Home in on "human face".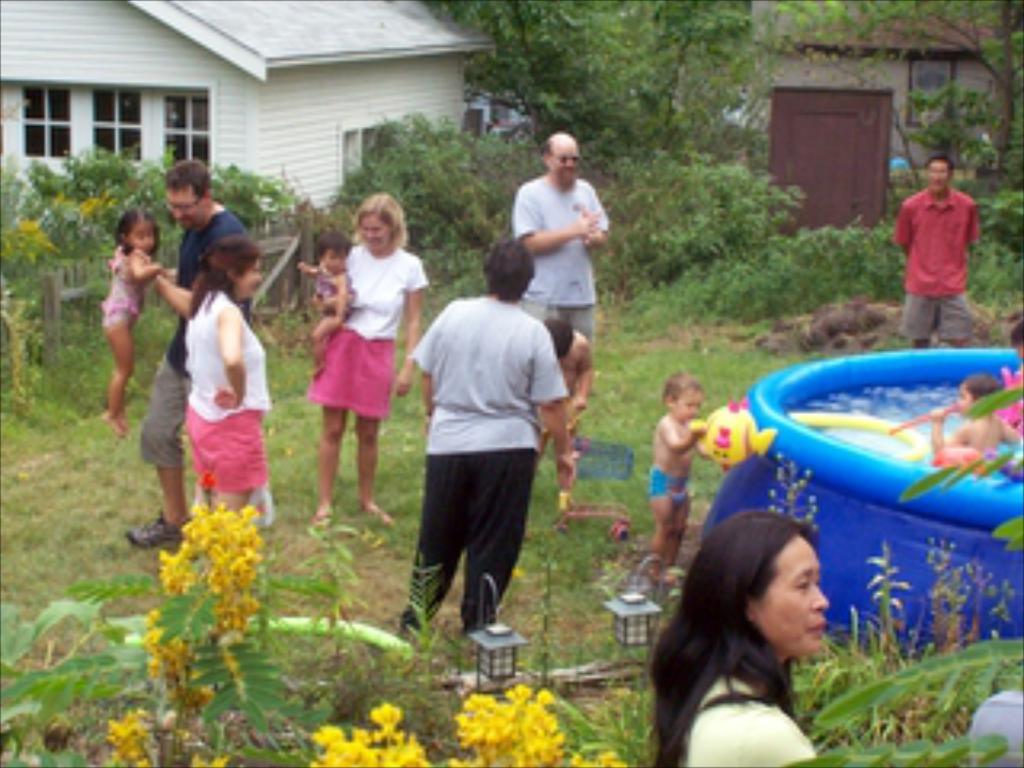
Homed in at <box>931,163,950,195</box>.
